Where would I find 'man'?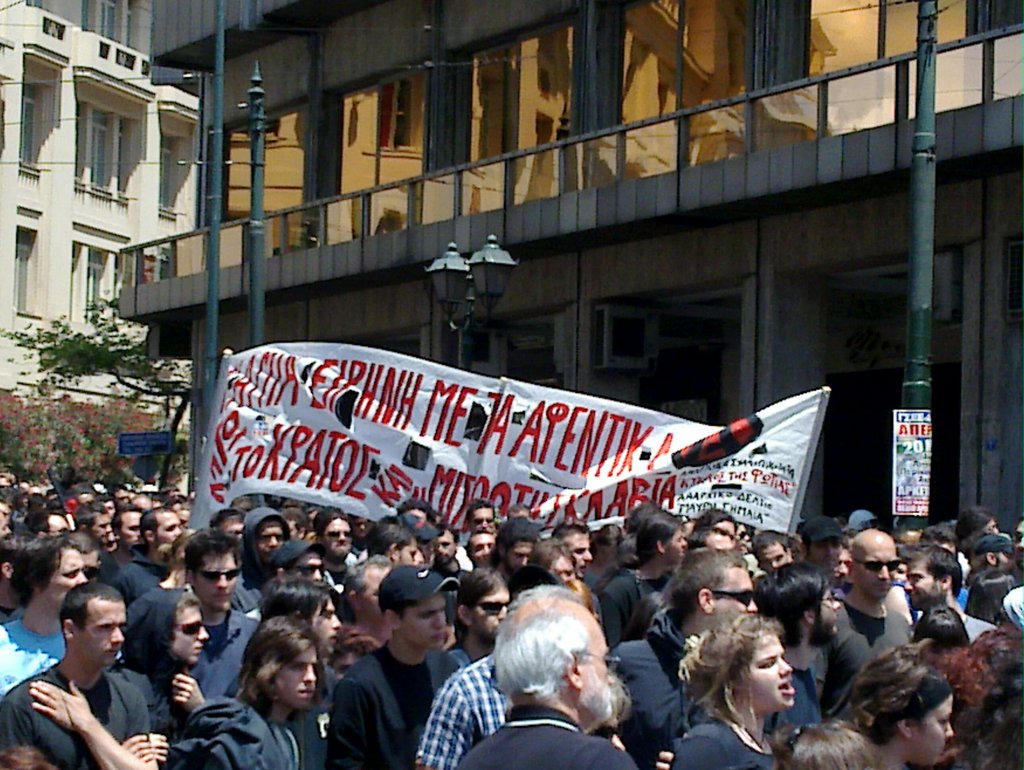
At (461,588,640,769).
